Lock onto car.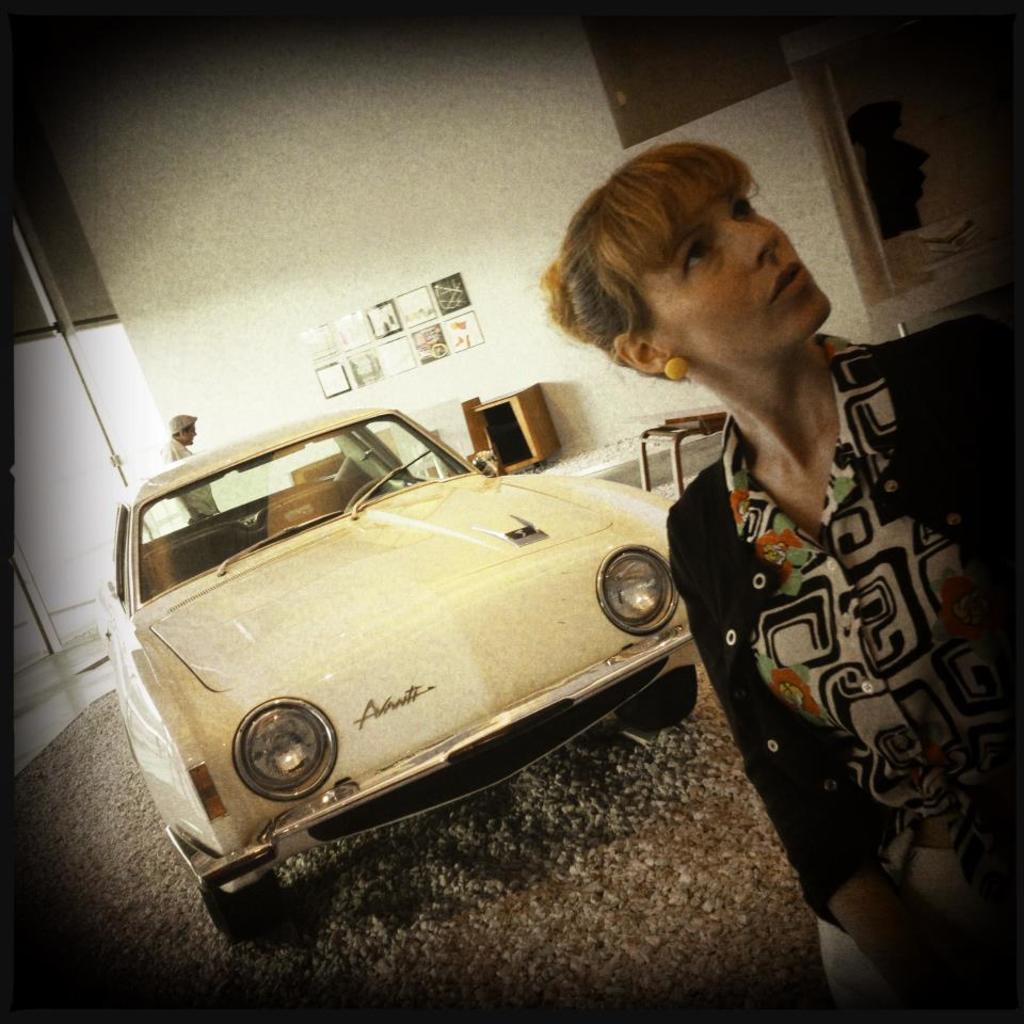
Locked: crop(119, 371, 742, 938).
